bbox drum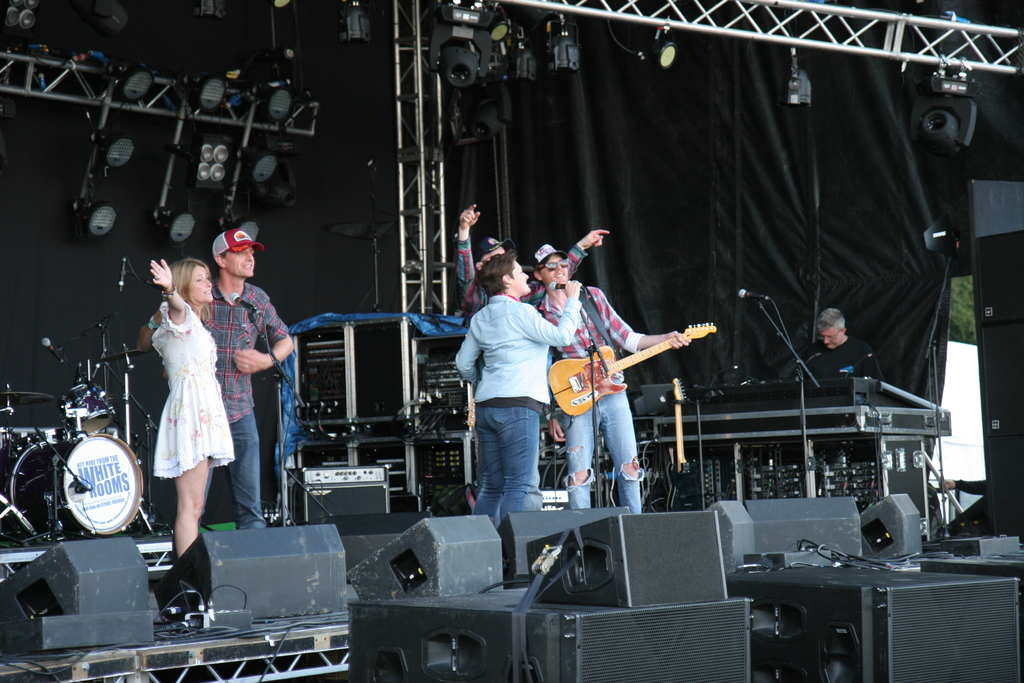
select_region(12, 432, 143, 538)
